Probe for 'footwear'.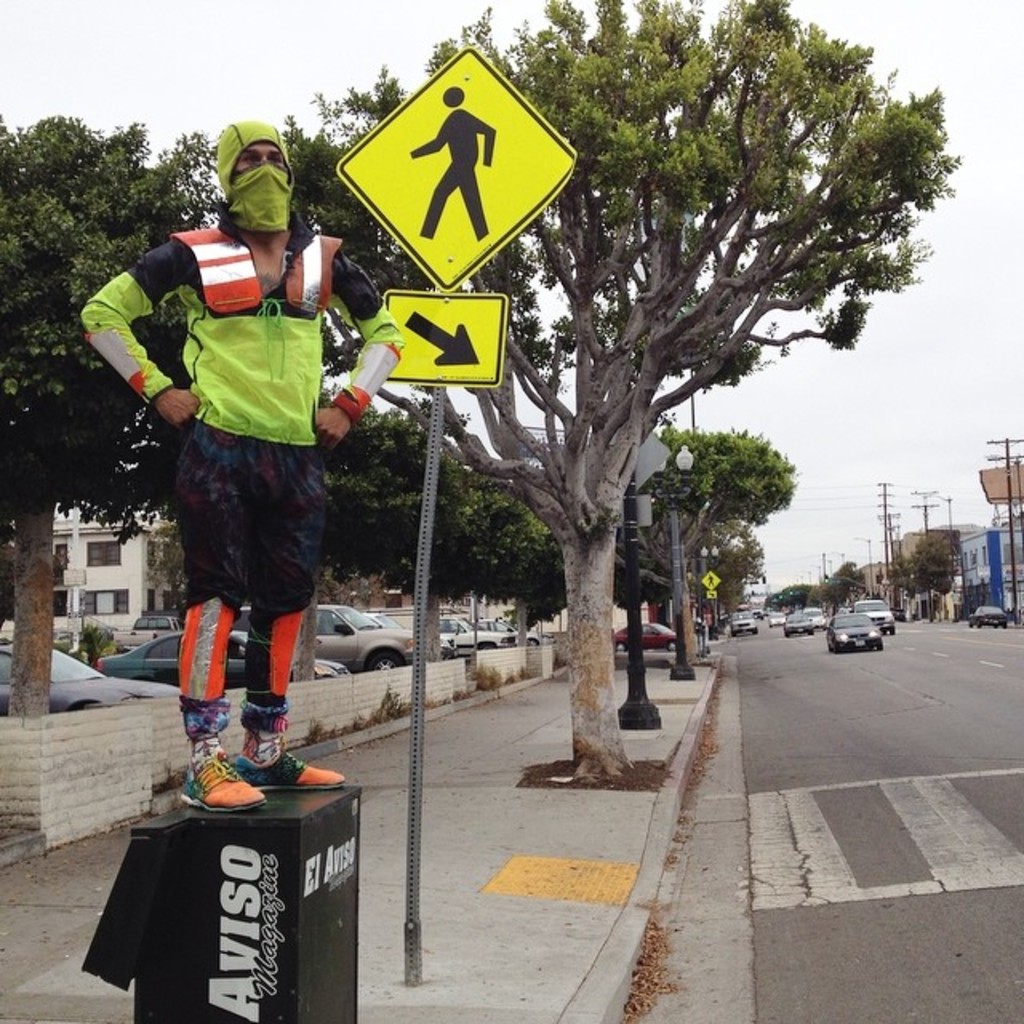
Probe result: 219:746:362:795.
